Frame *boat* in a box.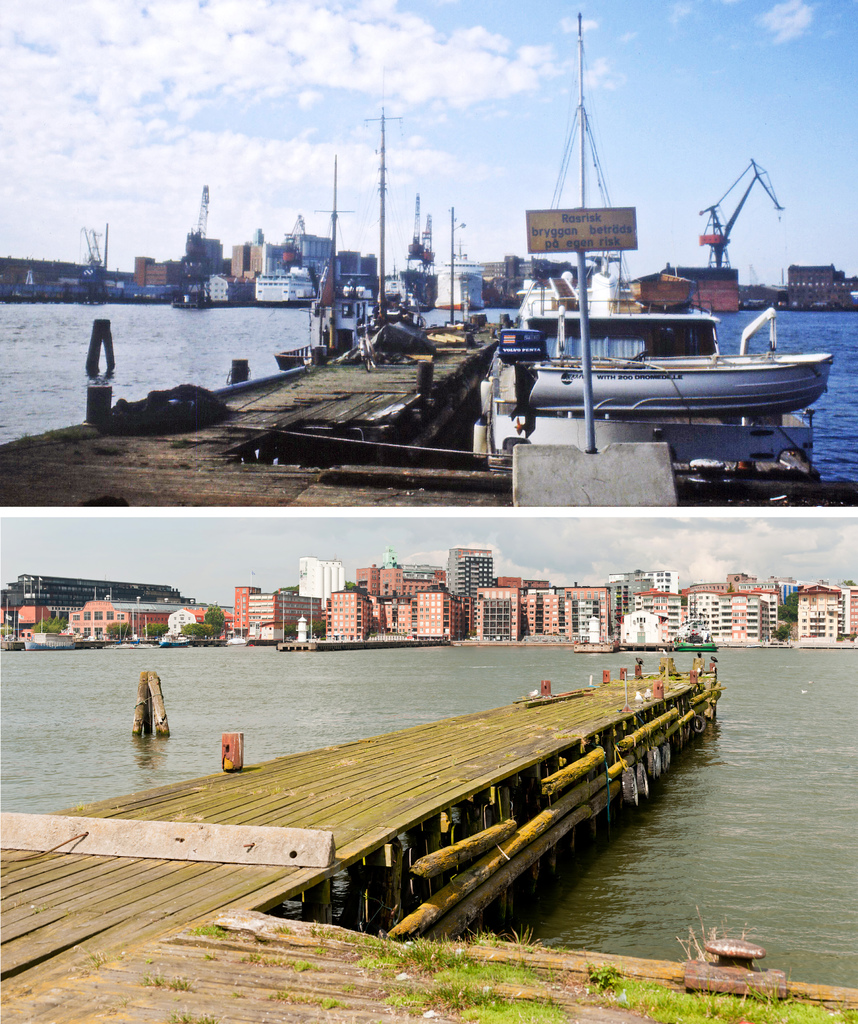
rect(479, 348, 835, 414).
